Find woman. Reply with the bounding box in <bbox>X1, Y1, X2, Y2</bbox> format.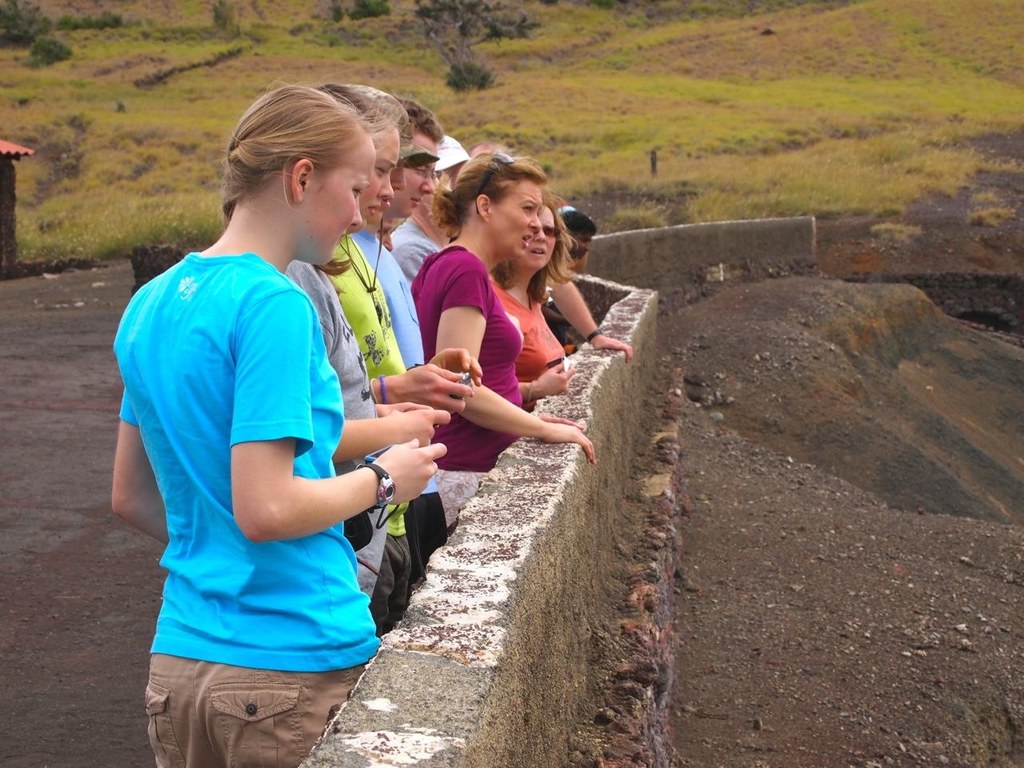
<bbox>406, 149, 599, 529</bbox>.
